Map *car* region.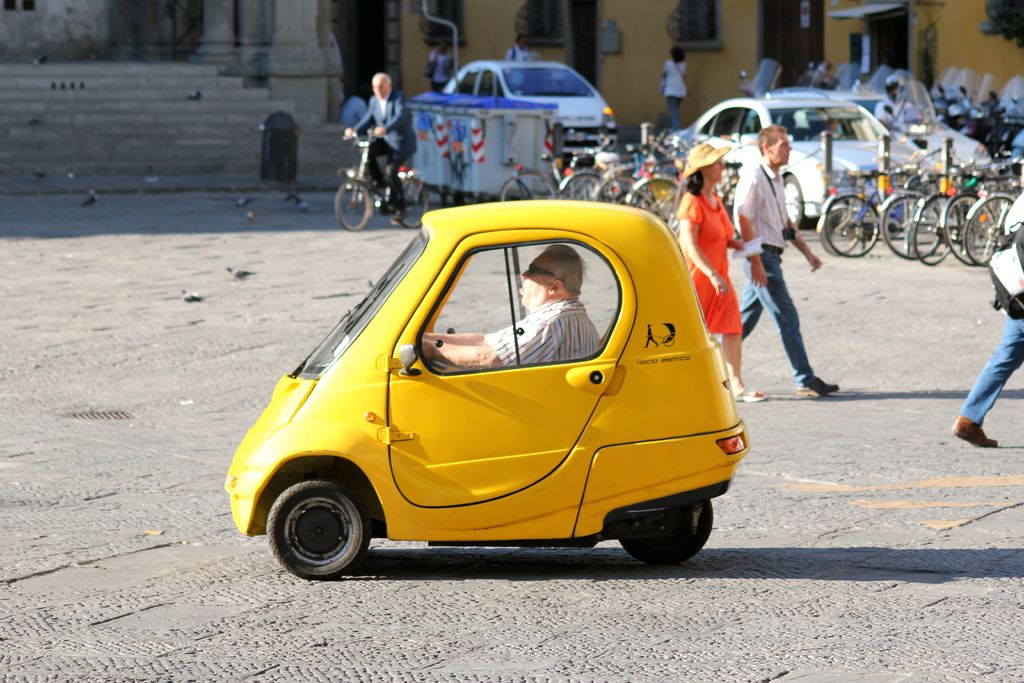
Mapped to {"x1": 222, "y1": 201, "x2": 751, "y2": 579}.
